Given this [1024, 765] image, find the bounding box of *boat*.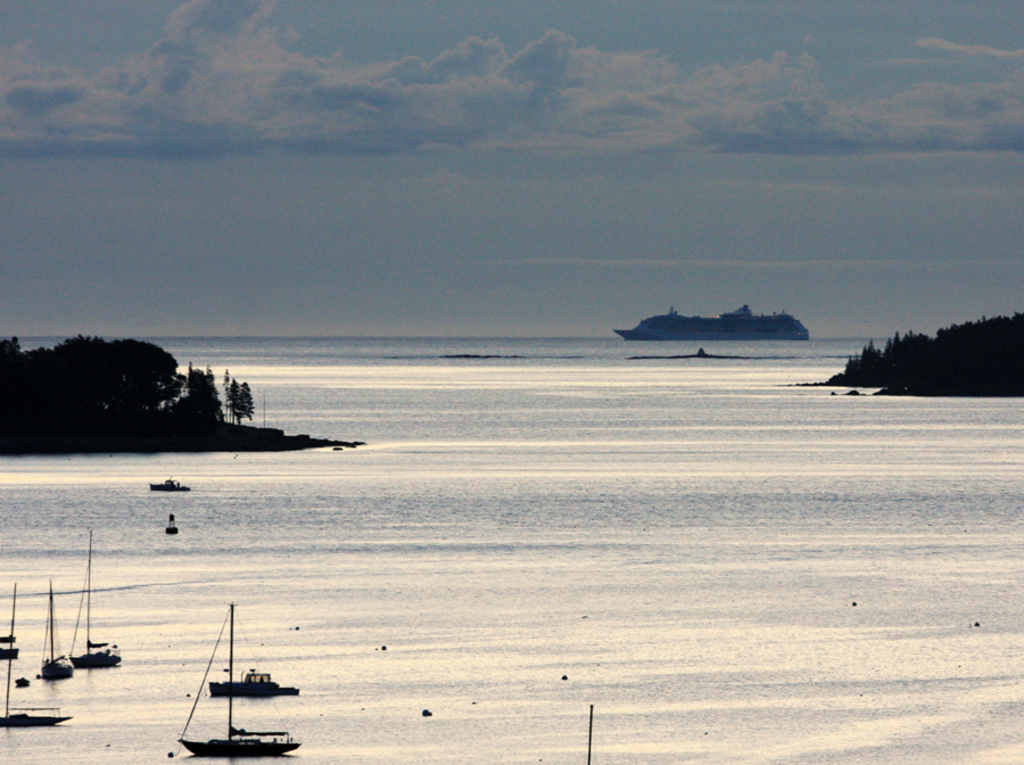
l=40, t=586, r=72, b=674.
